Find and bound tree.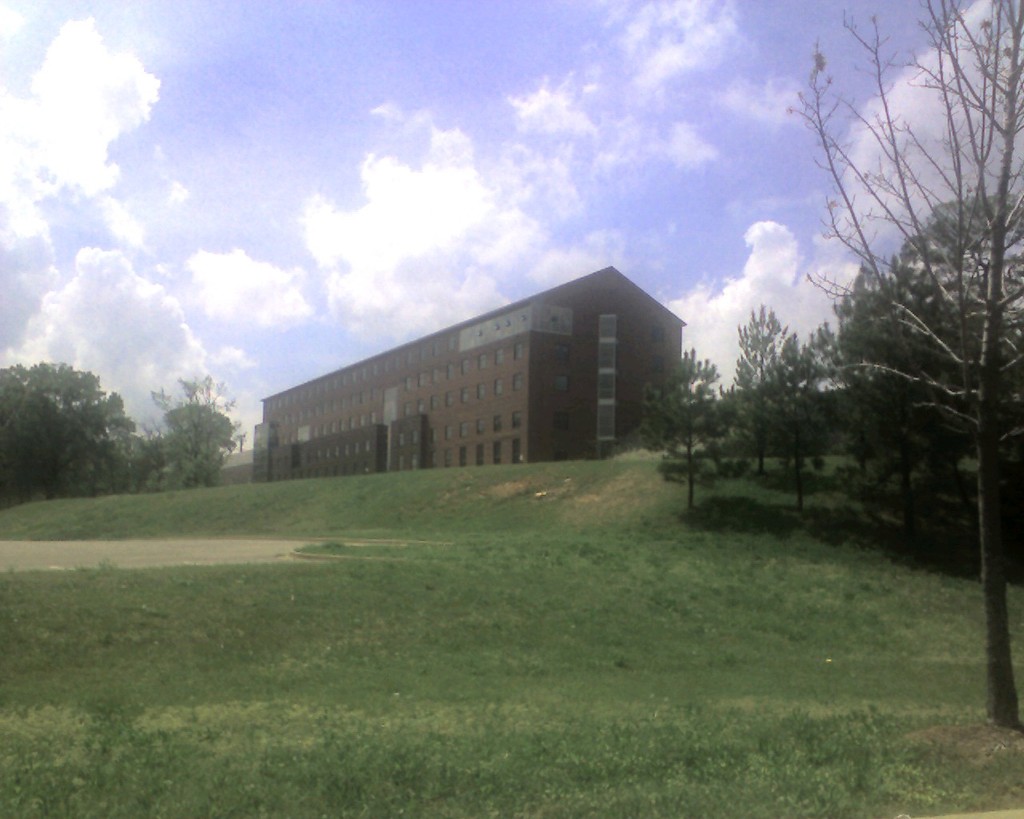
Bound: detection(775, 0, 1023, 728).
